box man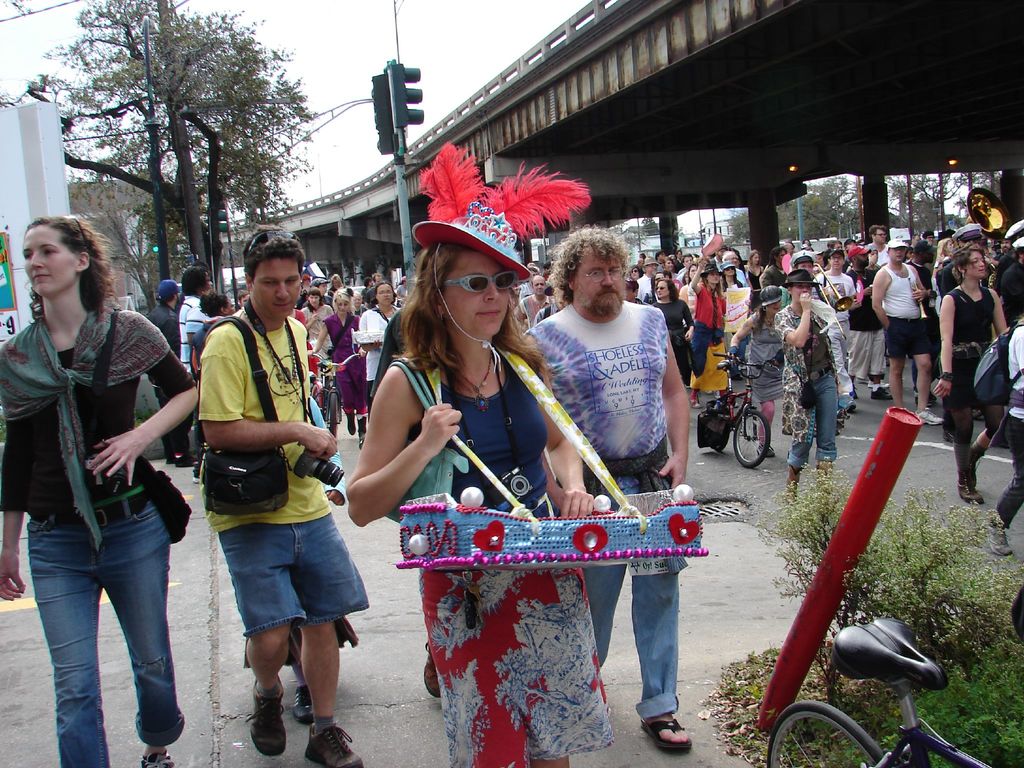
l=794, t=250, r=821, b=299
